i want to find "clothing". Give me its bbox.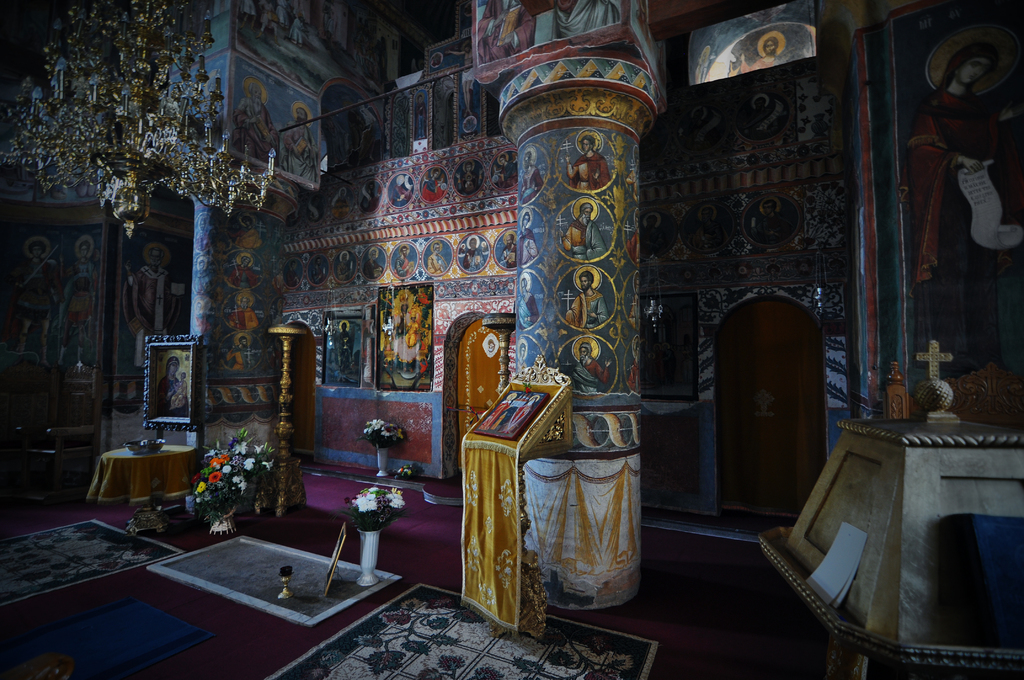
170, 381, 186, 412.
